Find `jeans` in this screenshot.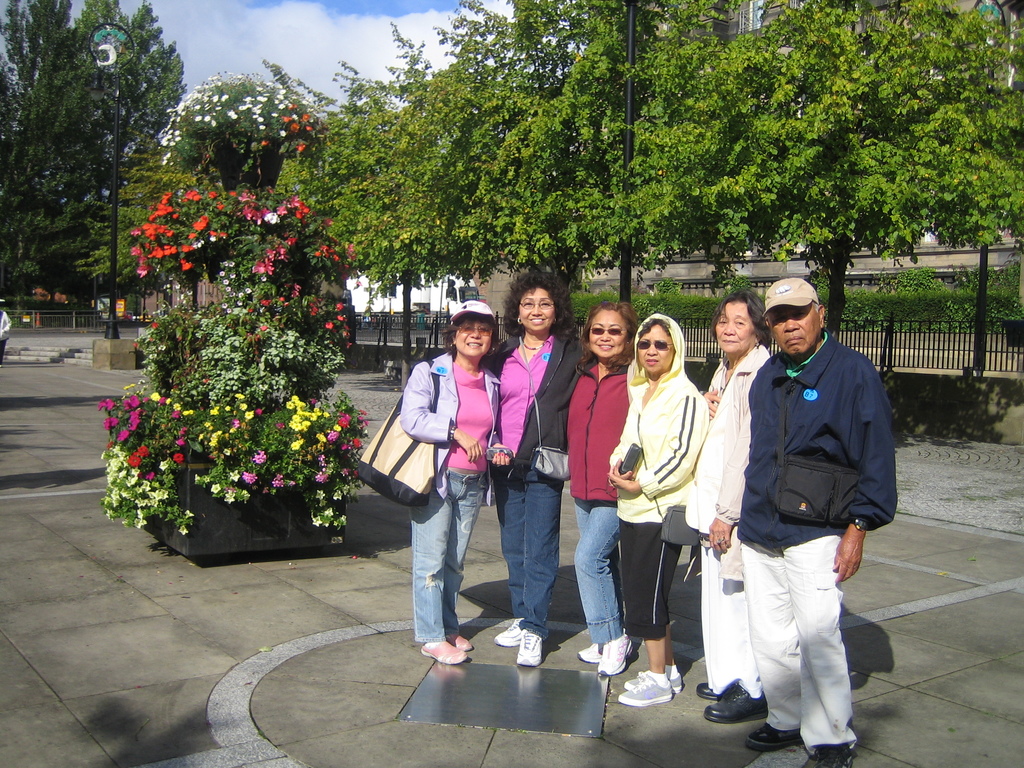
The bounding box for `jeans` is box(488, 450, 555, 636).
